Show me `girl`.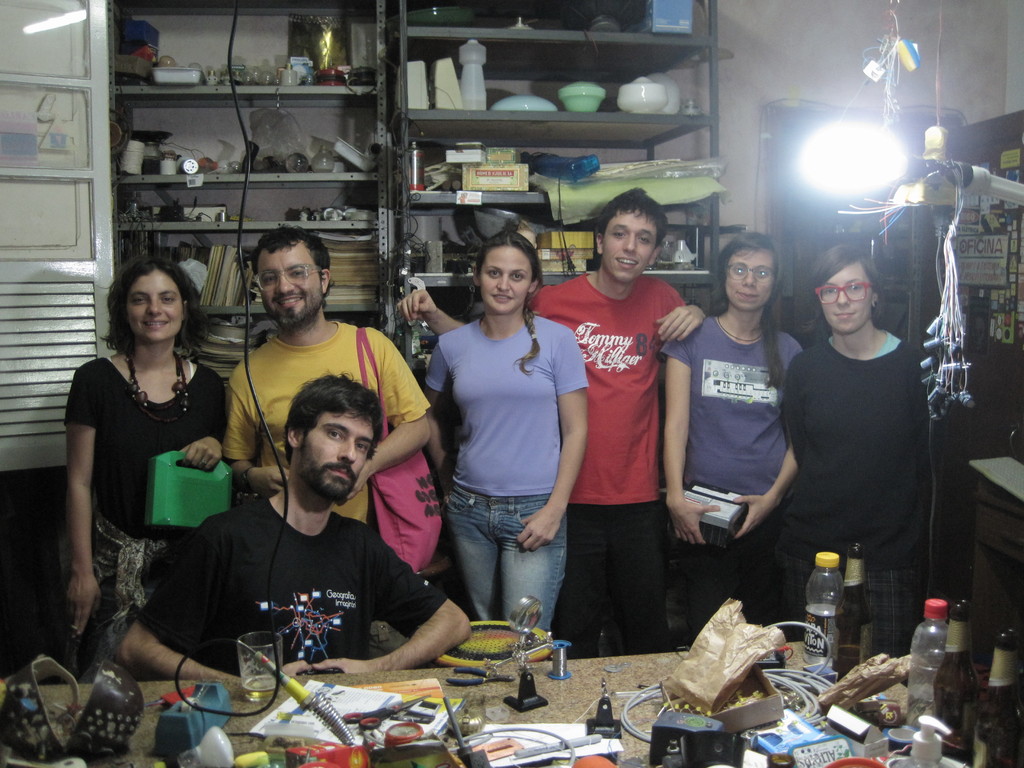
`girl` is here: (x1=659, y1=230, x2=804, y2=643).
